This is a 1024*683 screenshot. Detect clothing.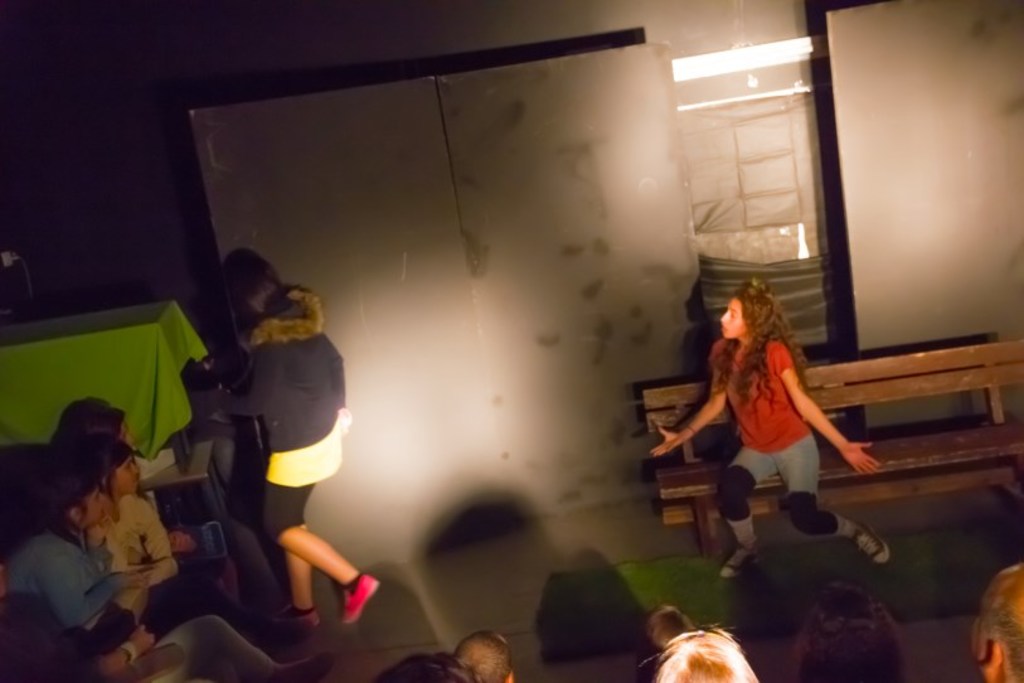
pyautogui.locateOnScreen(15, 529, 126, 643).
